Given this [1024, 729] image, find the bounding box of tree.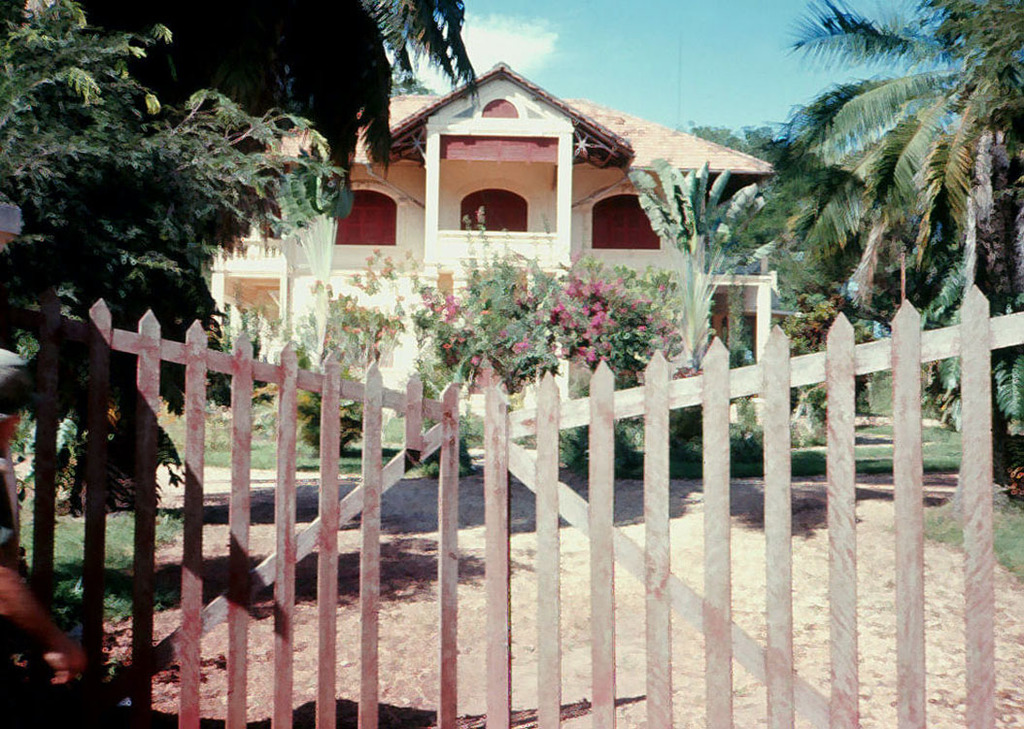
(left=7, top=38, right=341, bottom=443).
